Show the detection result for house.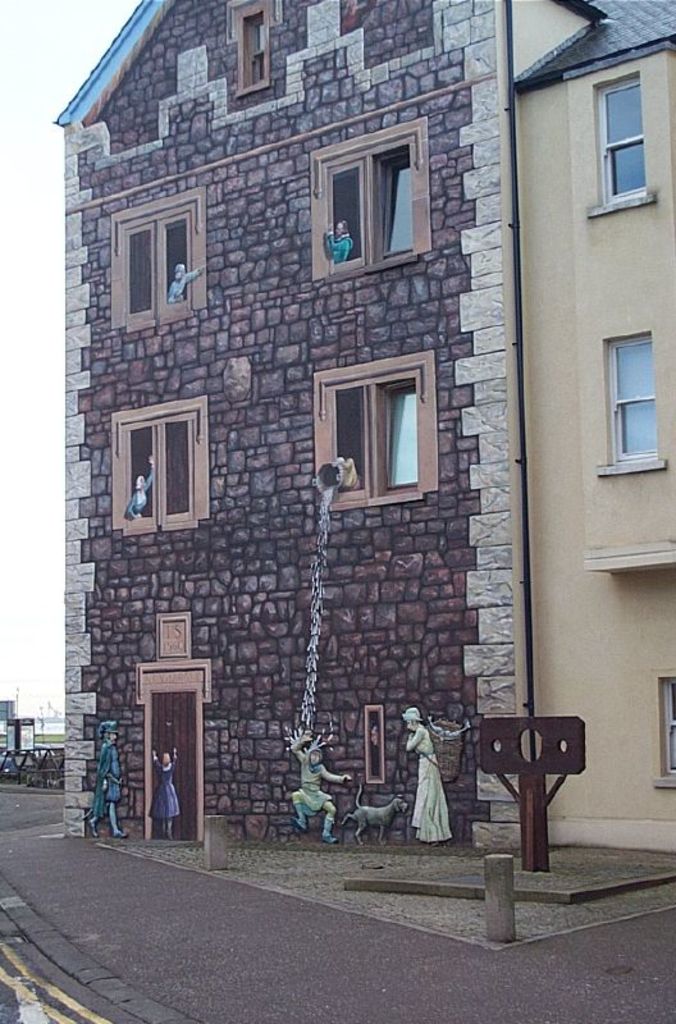
left=527, top=0, right=675, bottom=851.
